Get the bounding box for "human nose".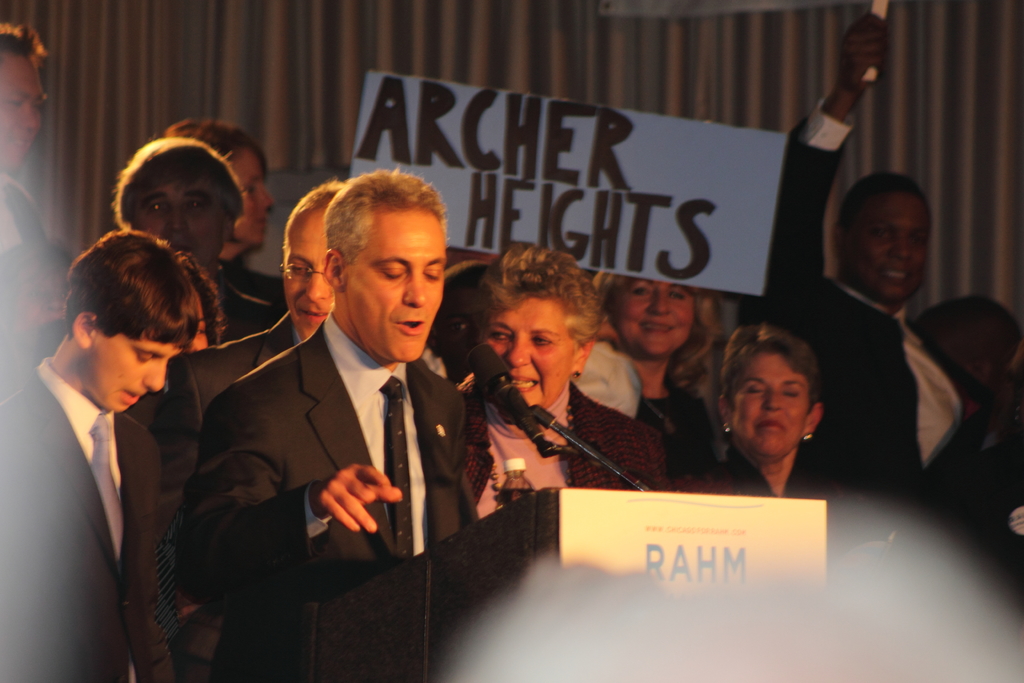
{"x1": 261, "y1": 179, "x2": 275, "y2": 204}.
